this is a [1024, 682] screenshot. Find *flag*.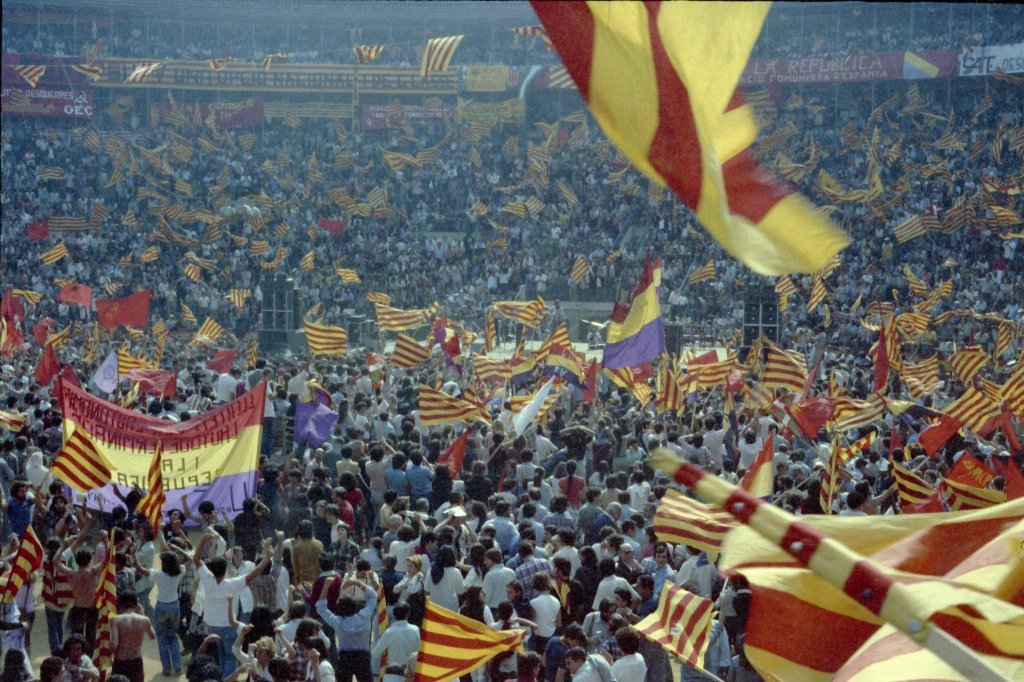
Bounding box: pyautogui.locateOnScreen(508, 349, 541, 376).
